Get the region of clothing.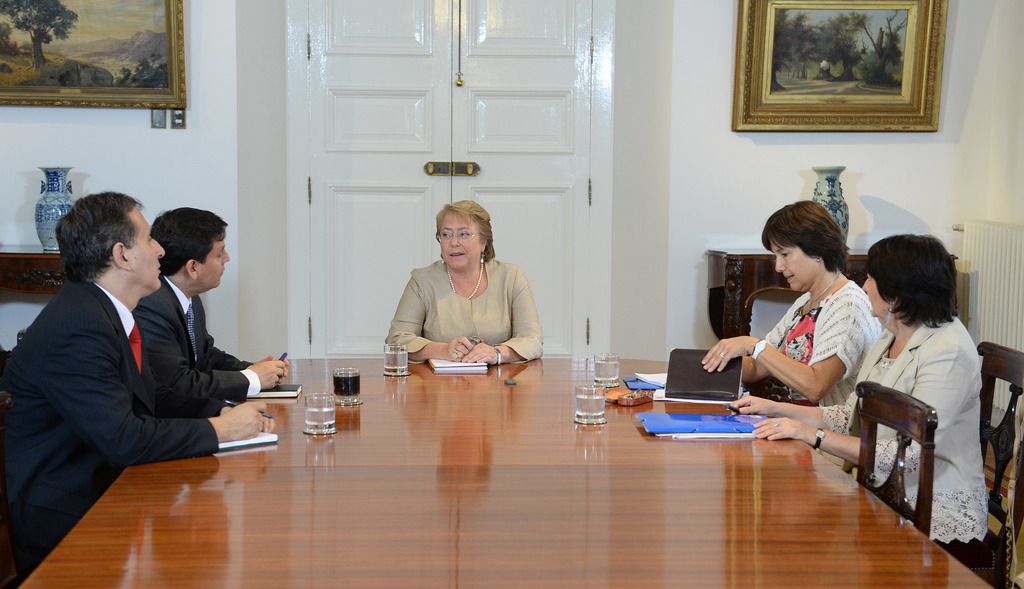
134:272:260:402.
